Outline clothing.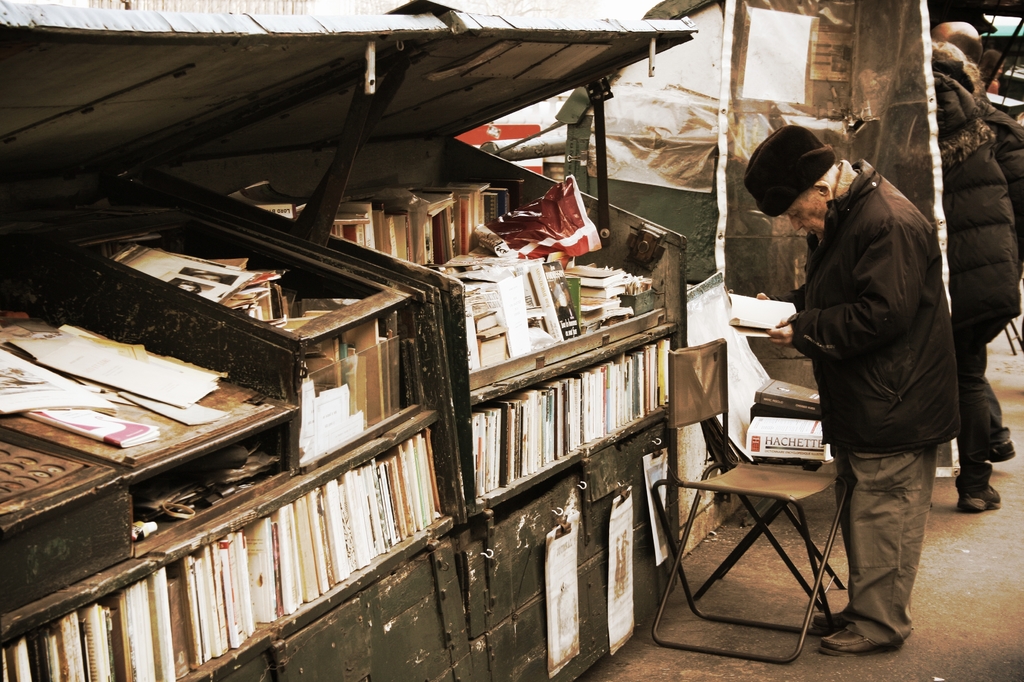
Outline: Rect(773, 156, 959, 644).
